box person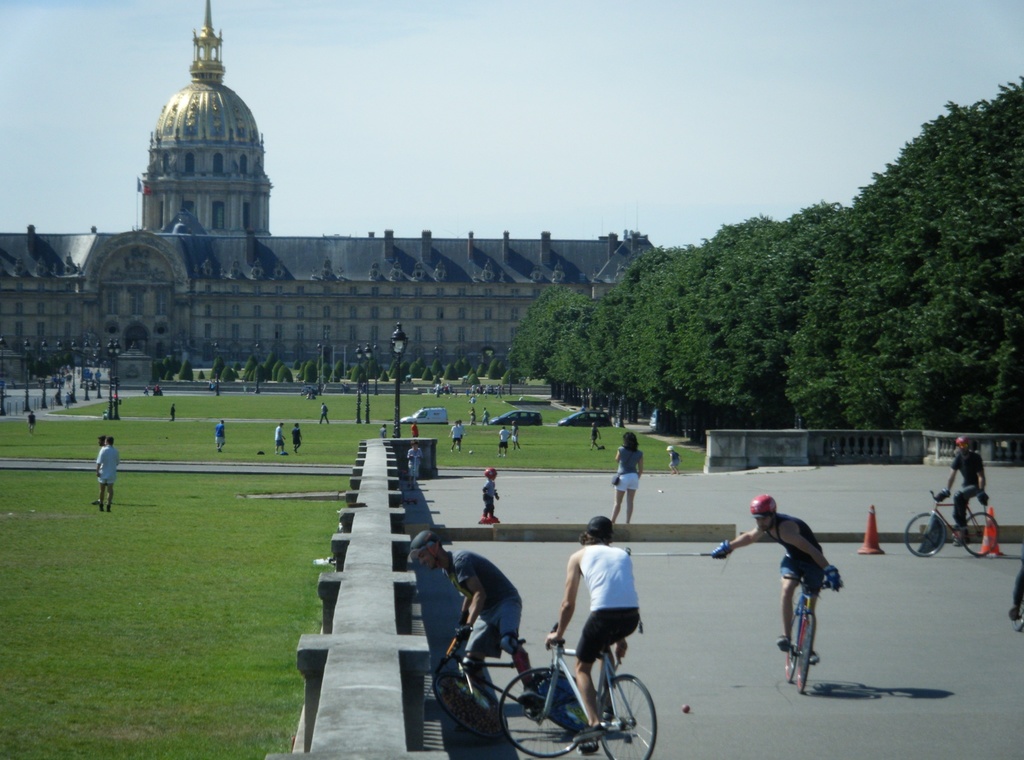
l=547, t=513, r=639, b=743
